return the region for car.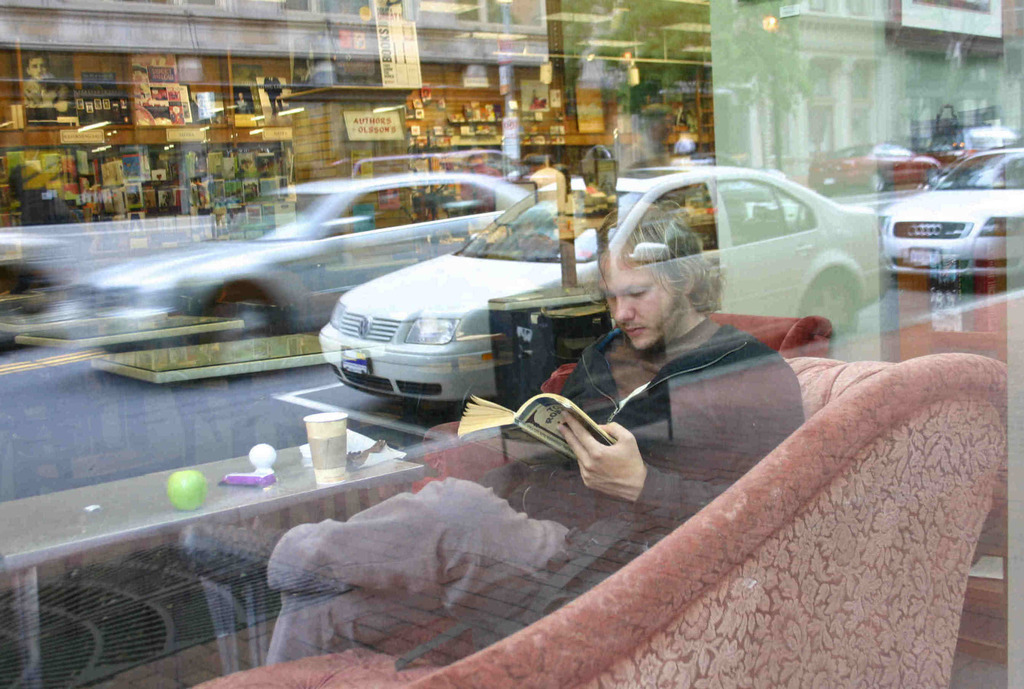
873 142 1018 298.
